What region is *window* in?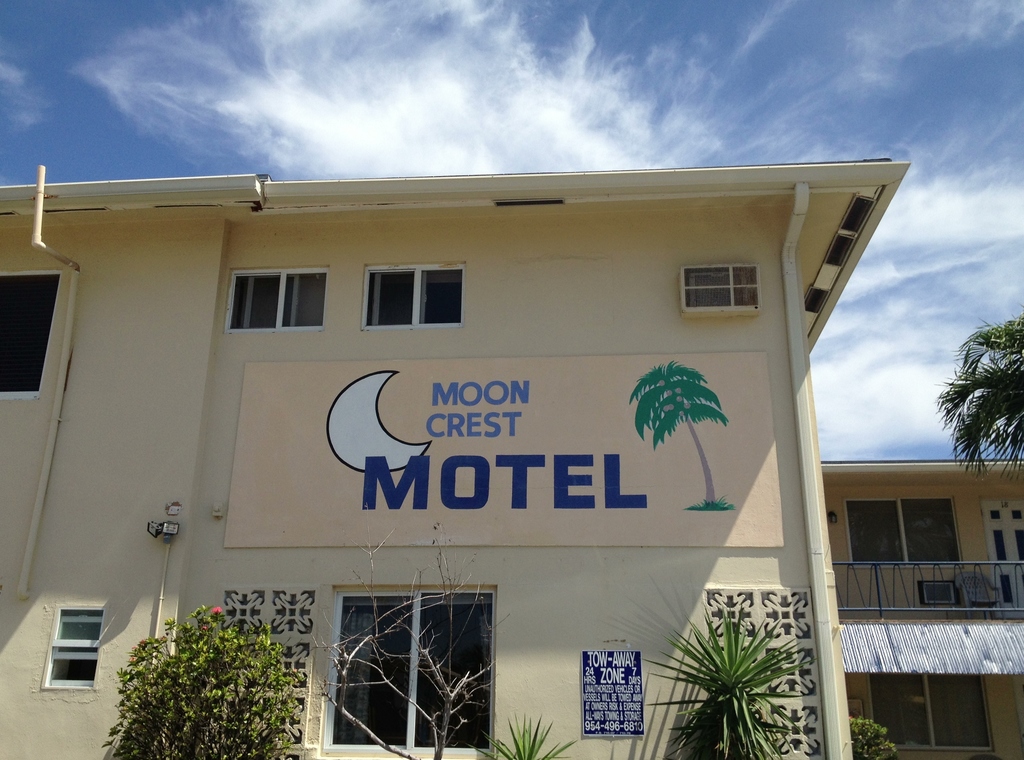
l=845, t=494, r=965, b=566.
